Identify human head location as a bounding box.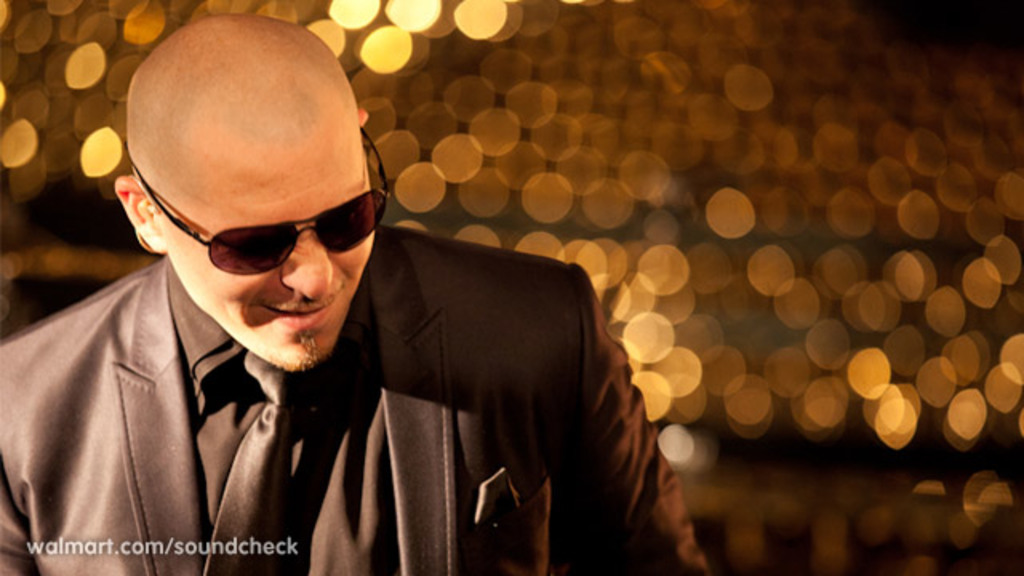
117, 22, 371, 354.
